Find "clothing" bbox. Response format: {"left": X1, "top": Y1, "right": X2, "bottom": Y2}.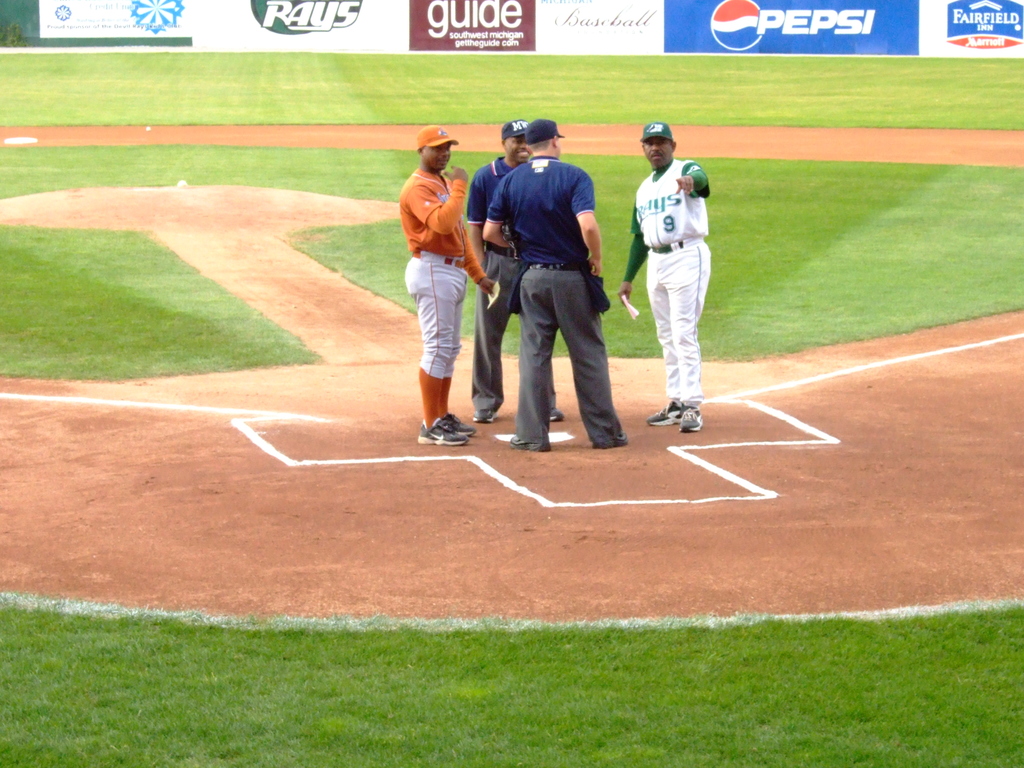
{"left": 403, "top": 168, "right": 472, "bottom": 383}.
